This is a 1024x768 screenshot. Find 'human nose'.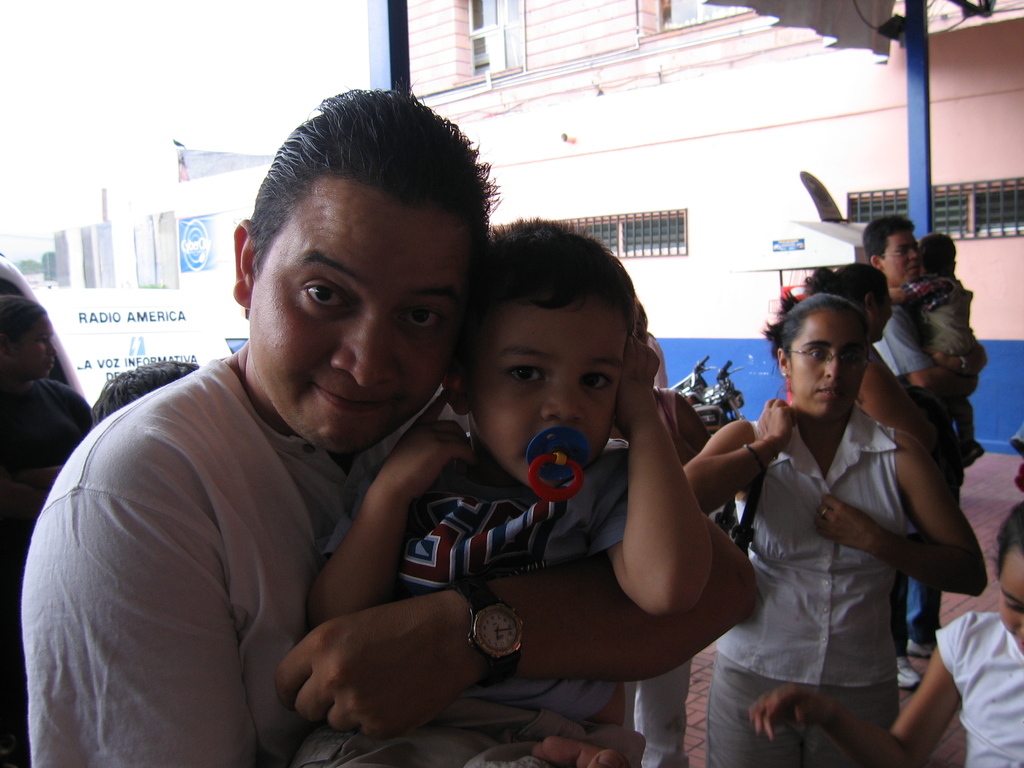
Bounding box: 908, 248, 920, 265.
